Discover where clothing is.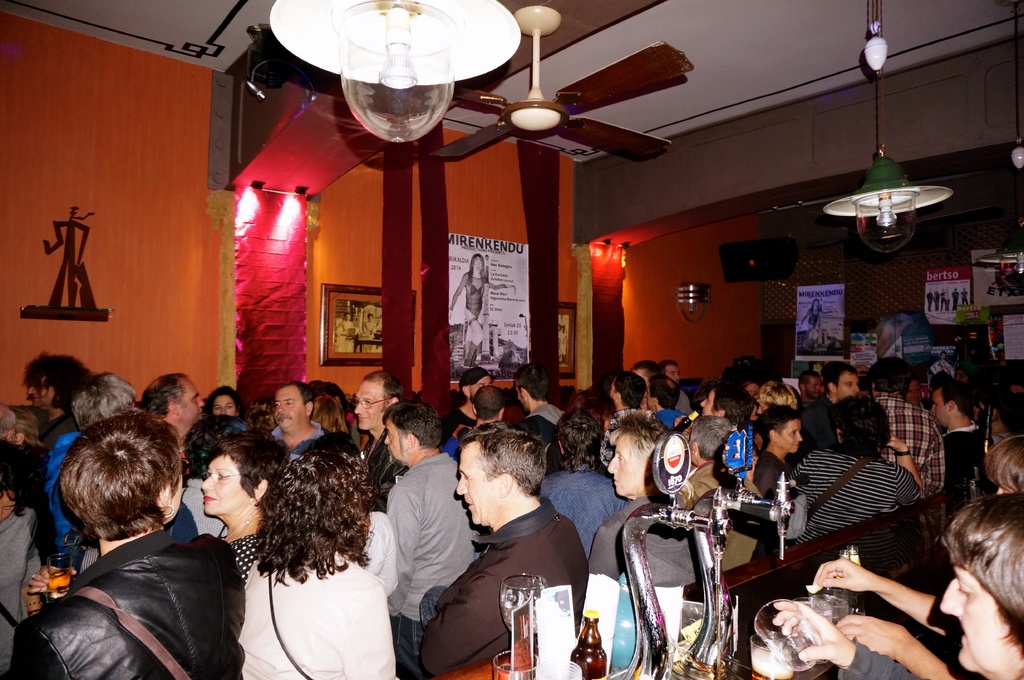
Discovered at {"x1": 652, "y1": 411, "x2": 682, "y2": 429}.
